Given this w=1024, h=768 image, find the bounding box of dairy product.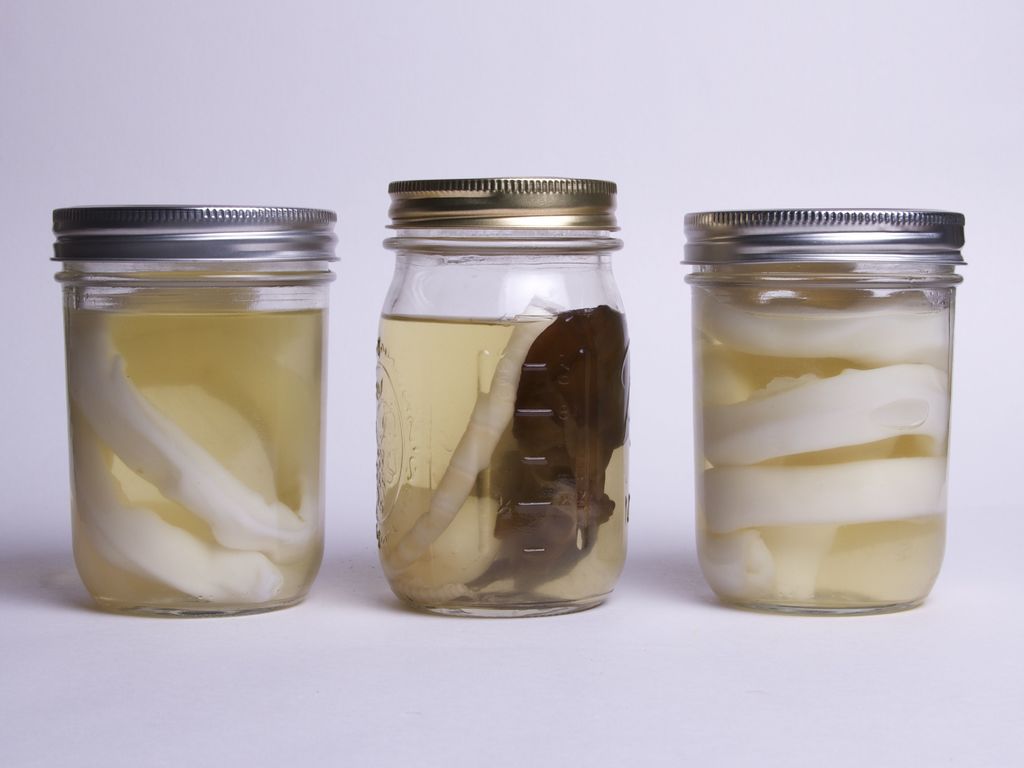
707/539/946/602.
